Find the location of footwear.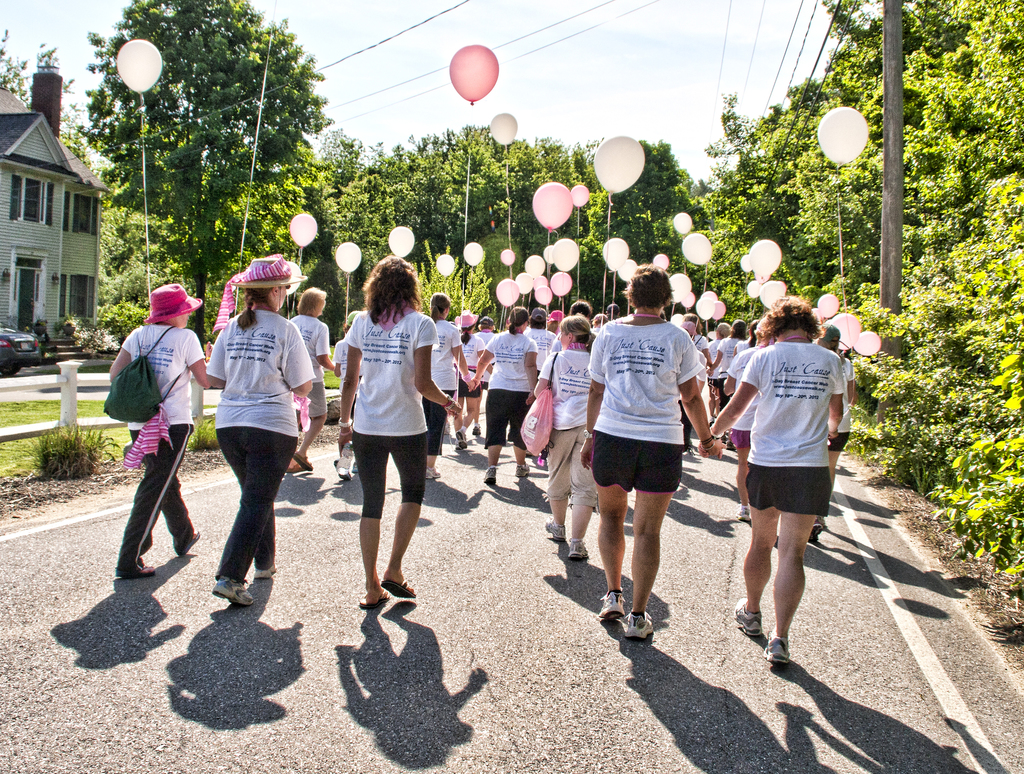
Location: x1=470 y1=425 x2=481 y2=437.
